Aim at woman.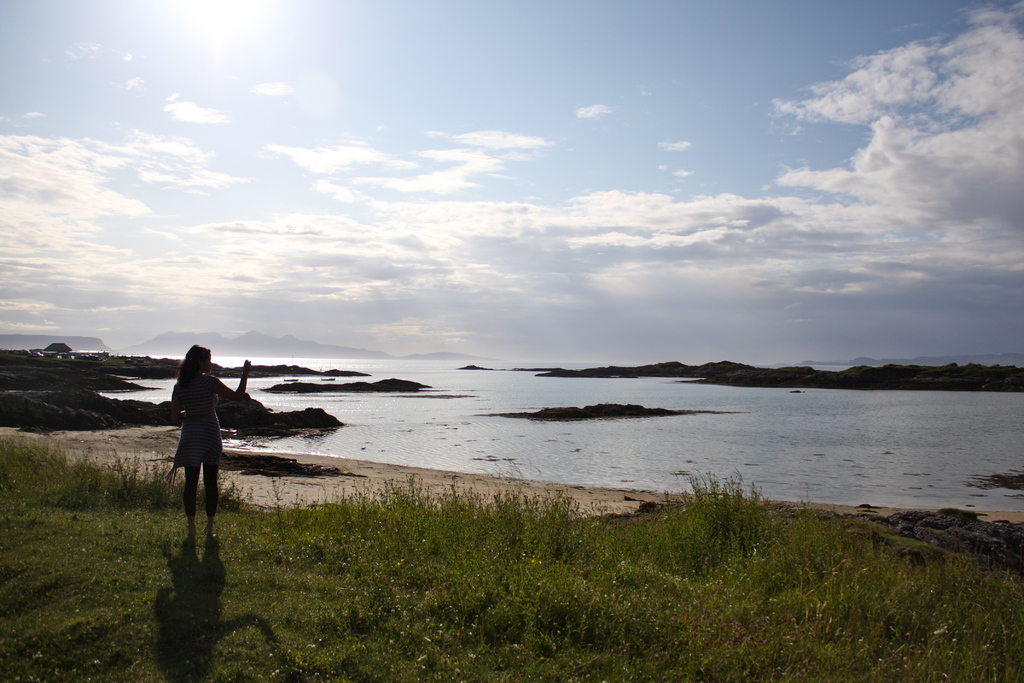
Aimed at bbox(154, 346, 228, 538).
